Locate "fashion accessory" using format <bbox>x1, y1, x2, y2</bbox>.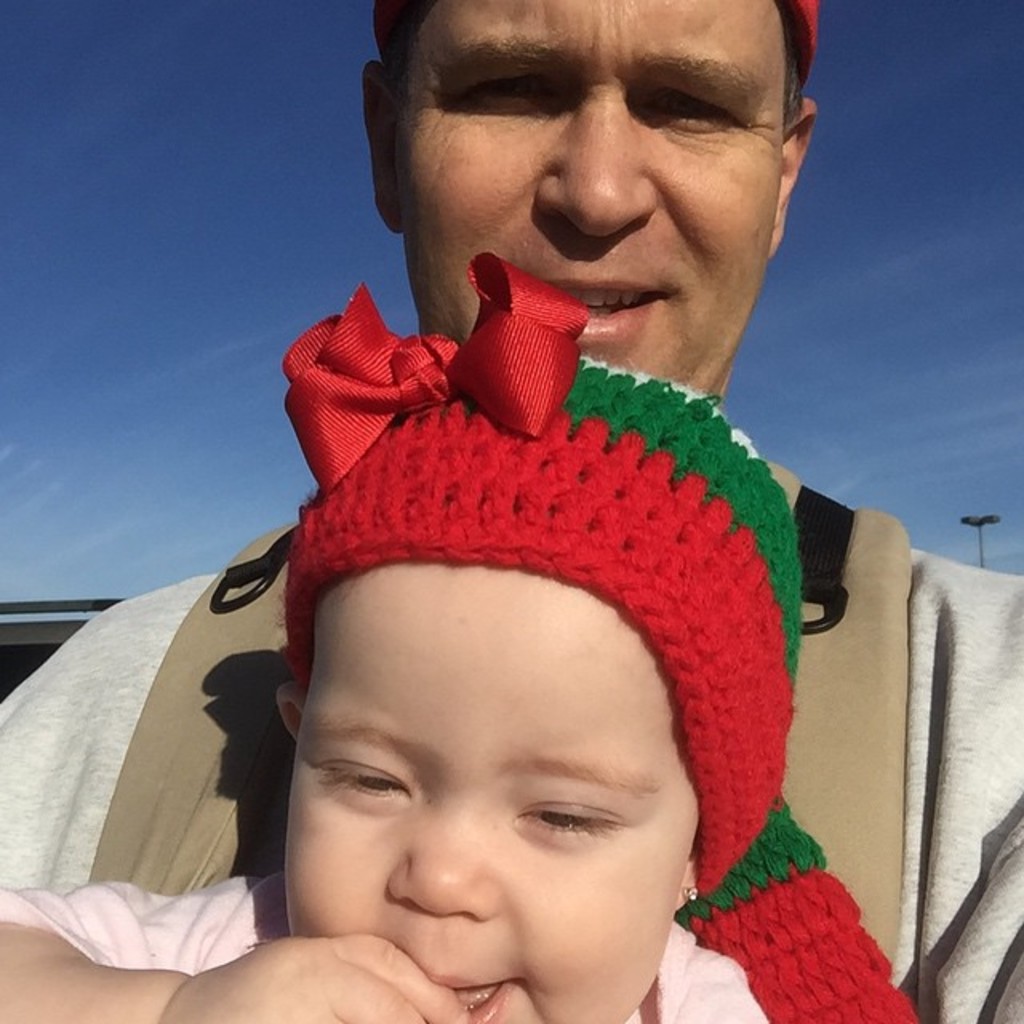
<bbox>370, 0, 819, 88</bbox>.
